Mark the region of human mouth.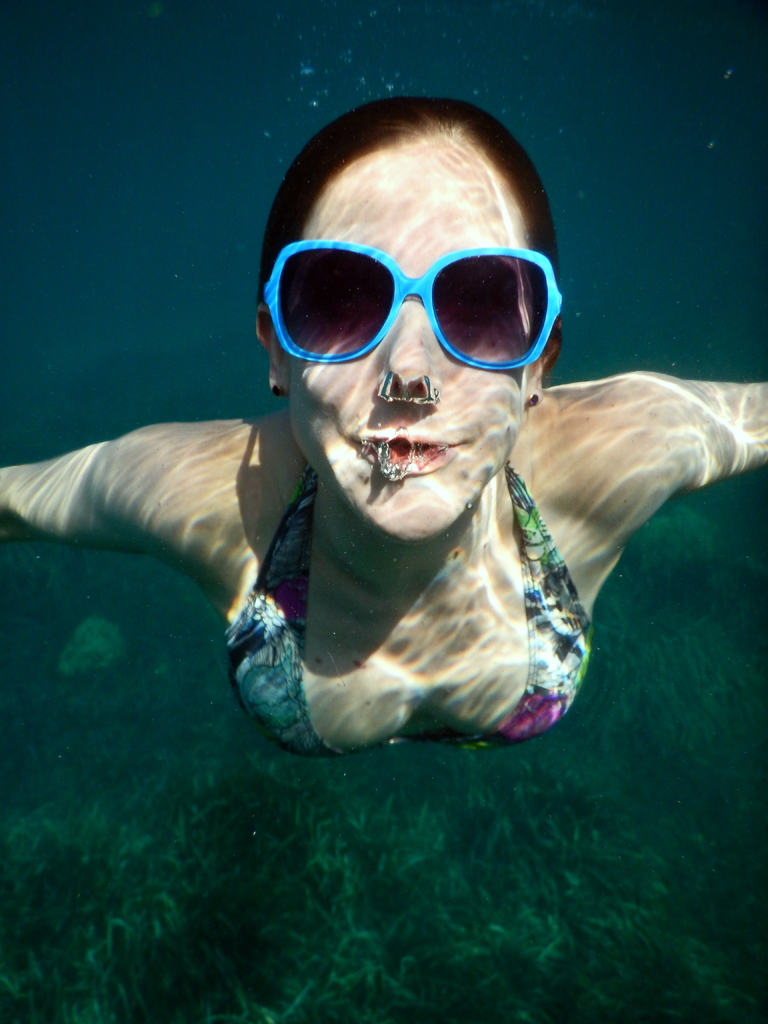
Region: pyautogui.locateOnScreen(336, 418, 483, 483).
